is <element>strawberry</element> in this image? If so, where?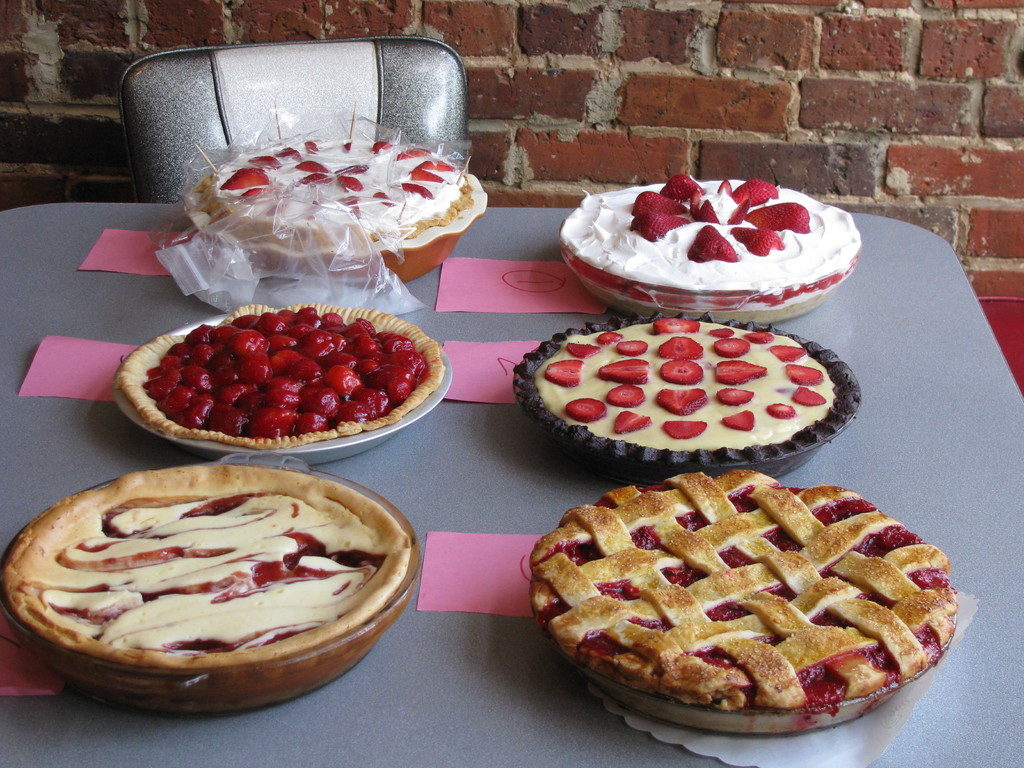
Yes, at {"x1": 744, "y1": 196, "x2": 810, "y2": 234}.
